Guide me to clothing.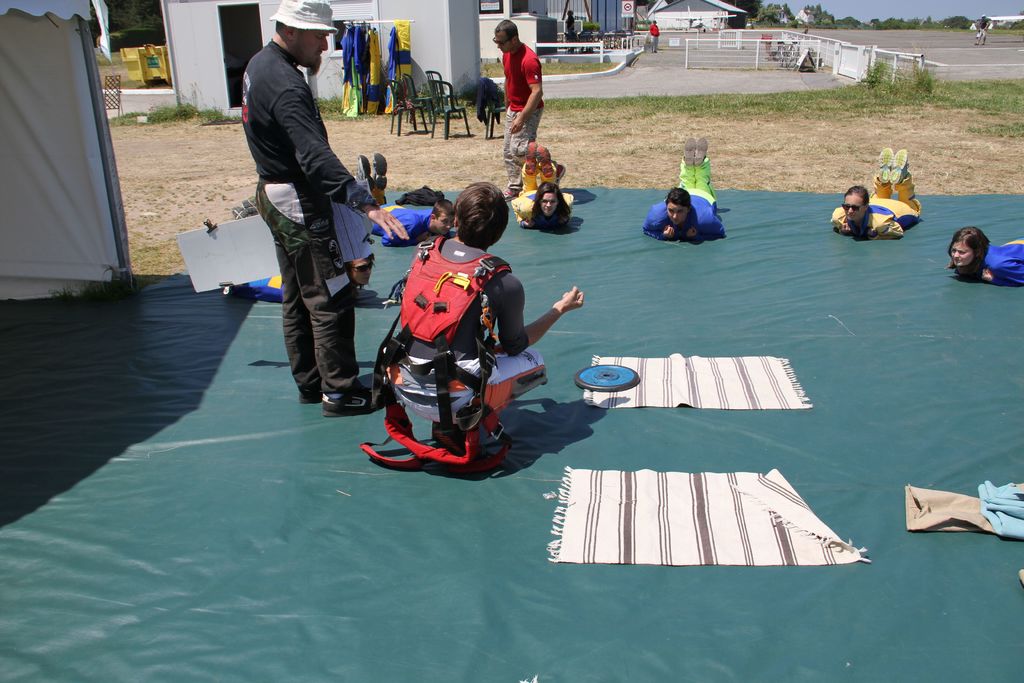
Guidance: <bbox>513, 186, 562, 229</bbox>.
